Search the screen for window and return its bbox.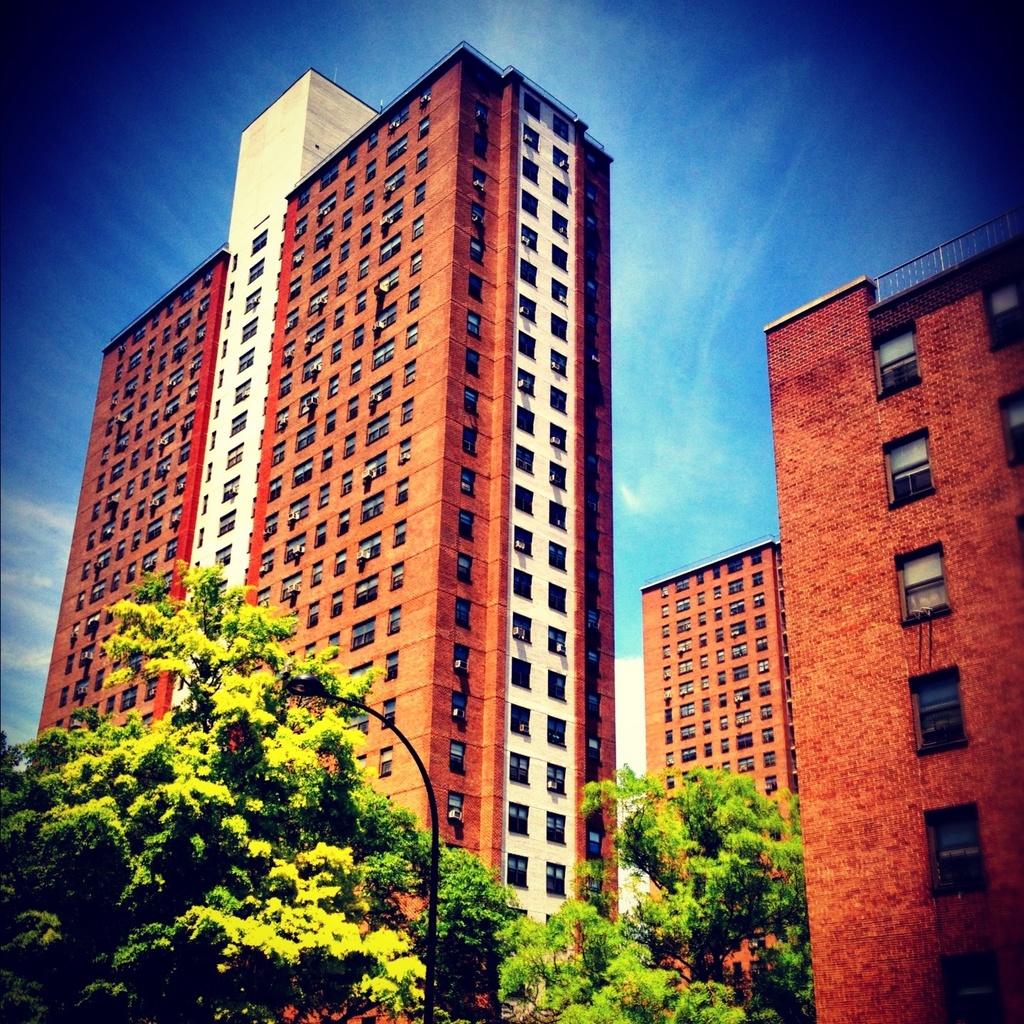
Found: bbox(752, 591, 764, 608).
